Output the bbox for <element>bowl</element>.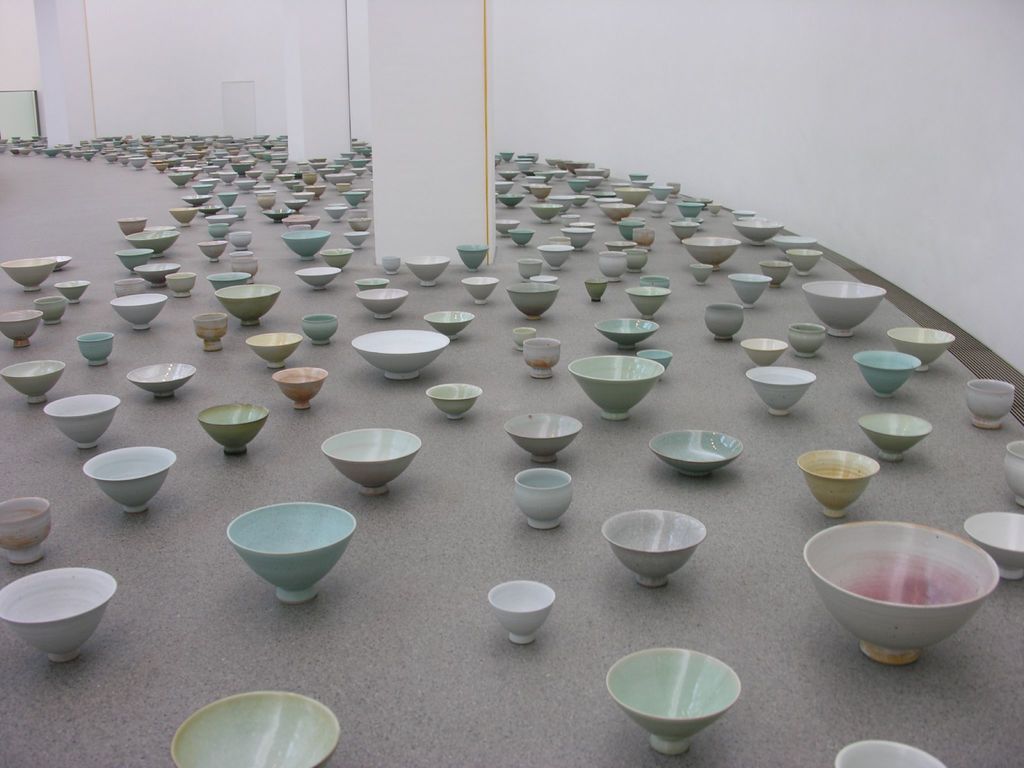
[596, 318, 660, 351].
